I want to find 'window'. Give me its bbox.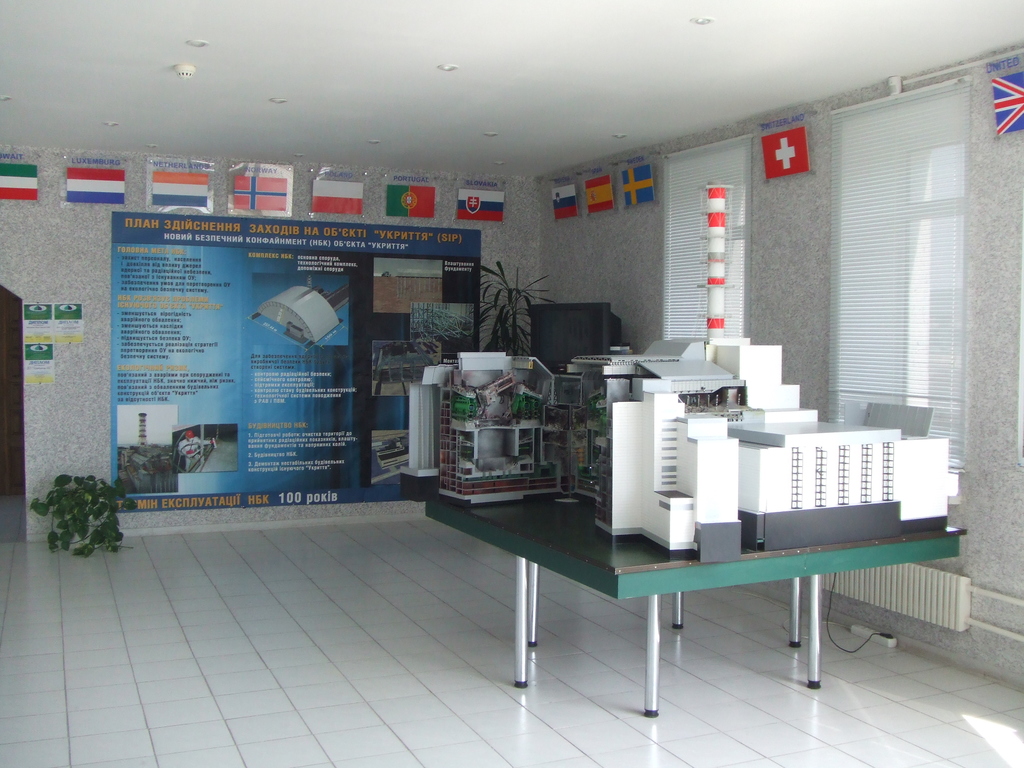
816:74:967:462.
